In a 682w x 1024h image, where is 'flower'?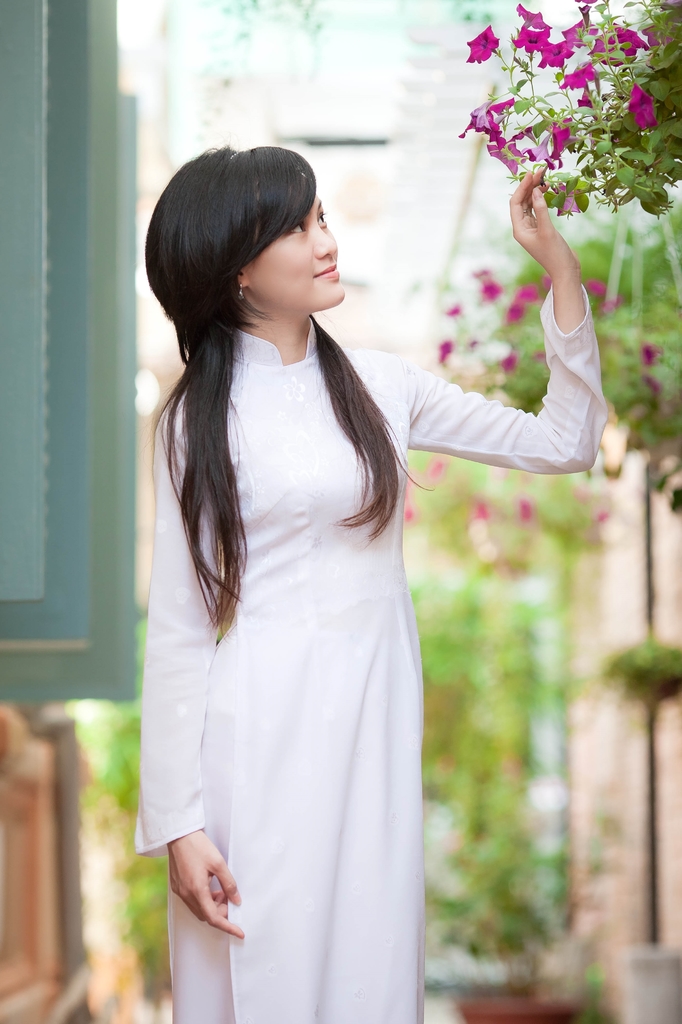
bbox(445, 301, 458, 314).
